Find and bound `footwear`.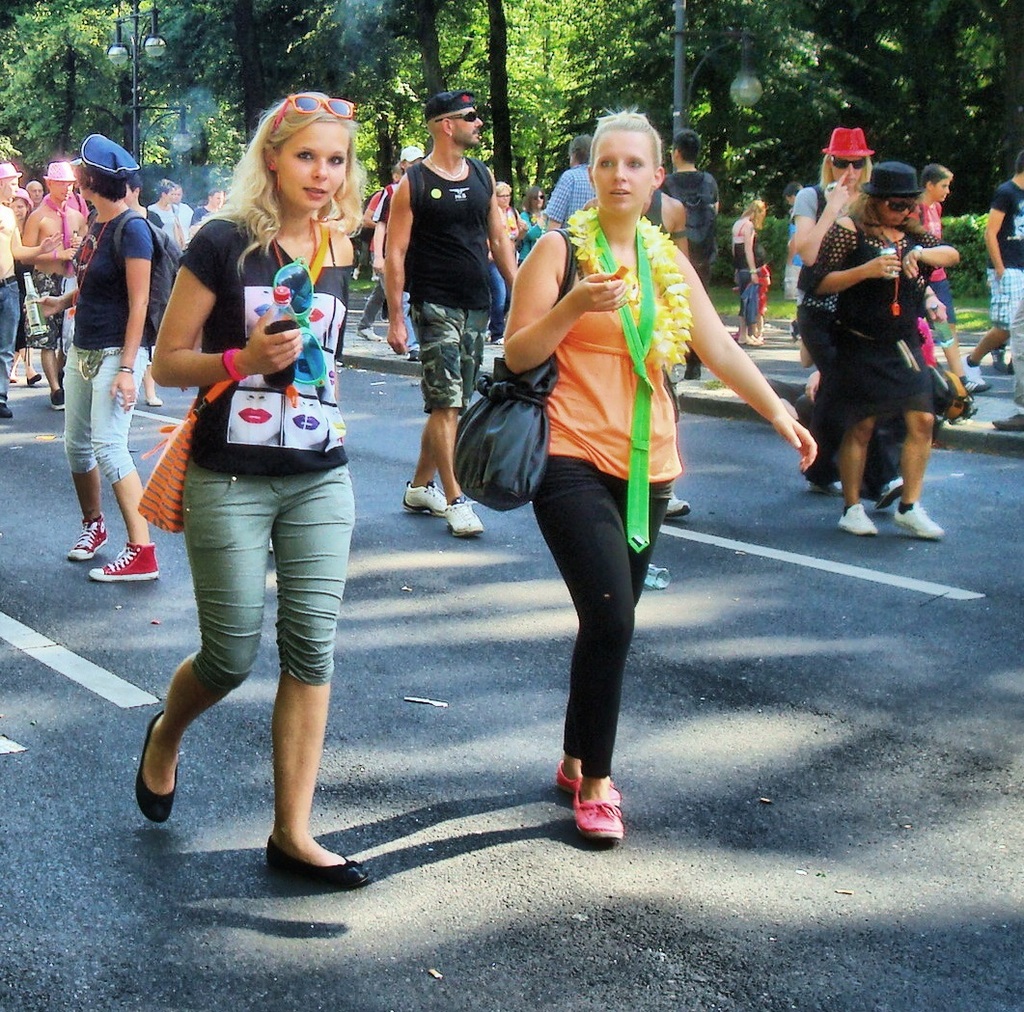
Bound: 264:838:374:890.
